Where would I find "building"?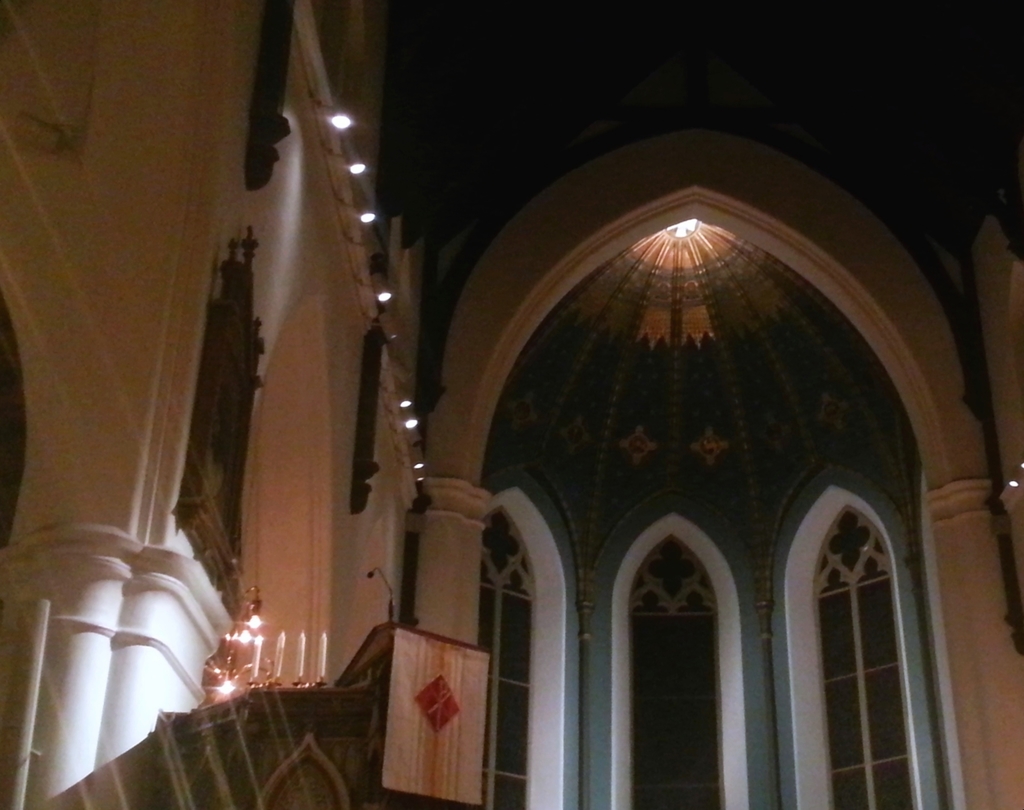
At {"left": 0, "top": 0, "right": 1023, "bottom": 809}.
